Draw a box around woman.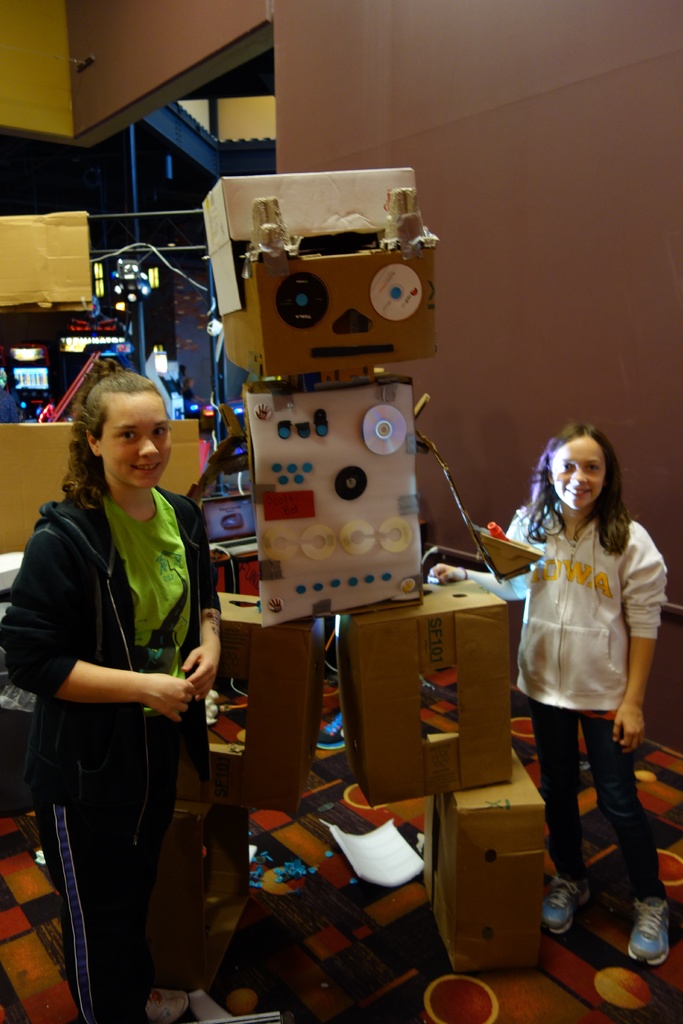
0/359/220/1023.
